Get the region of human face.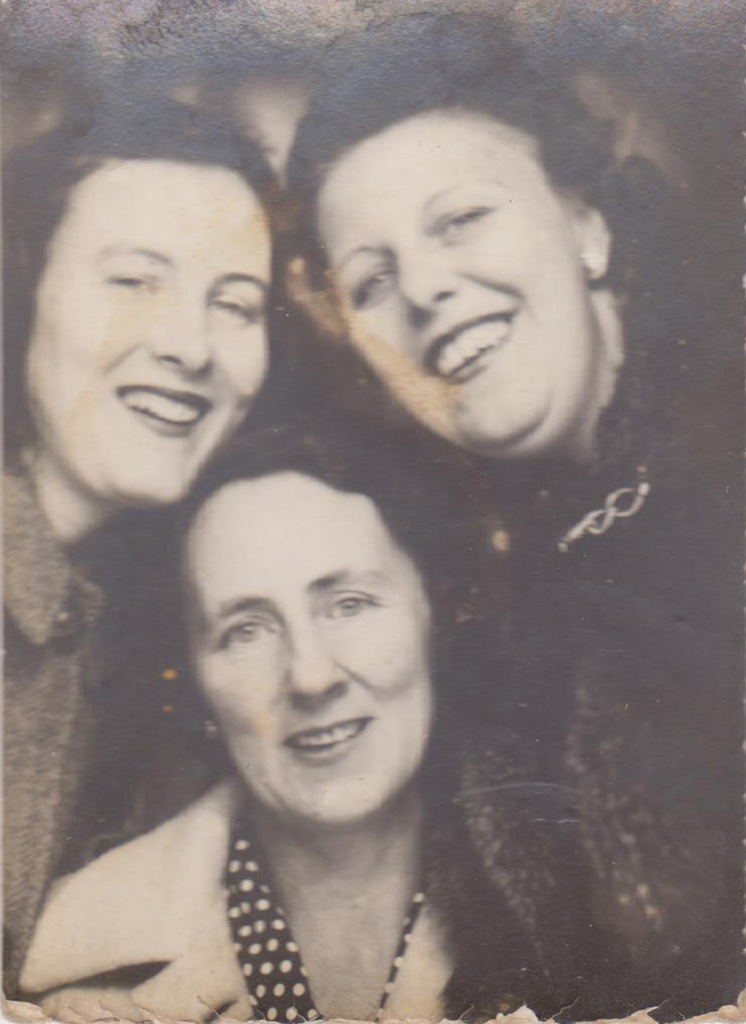
176, 463, 436, 830.
